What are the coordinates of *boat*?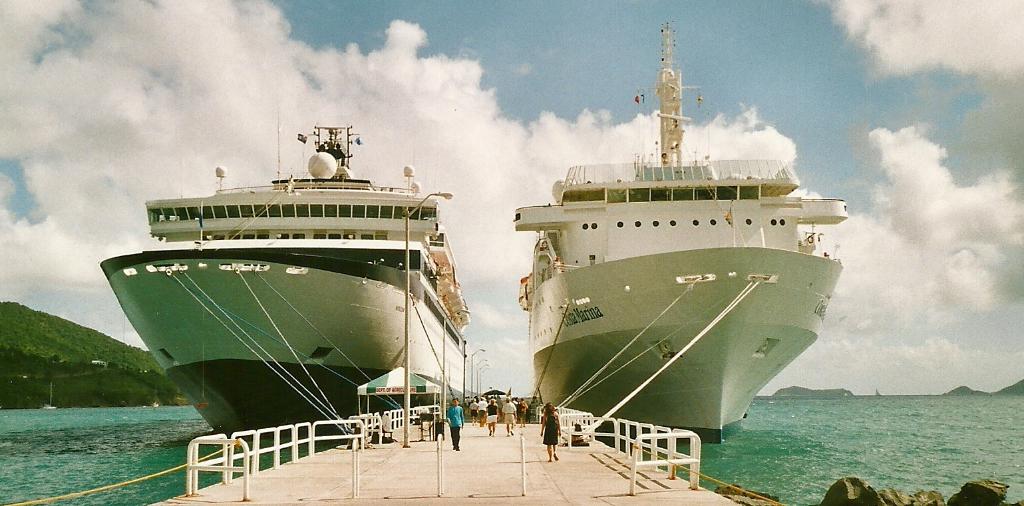
bbox(500, 18, 849, 465).
